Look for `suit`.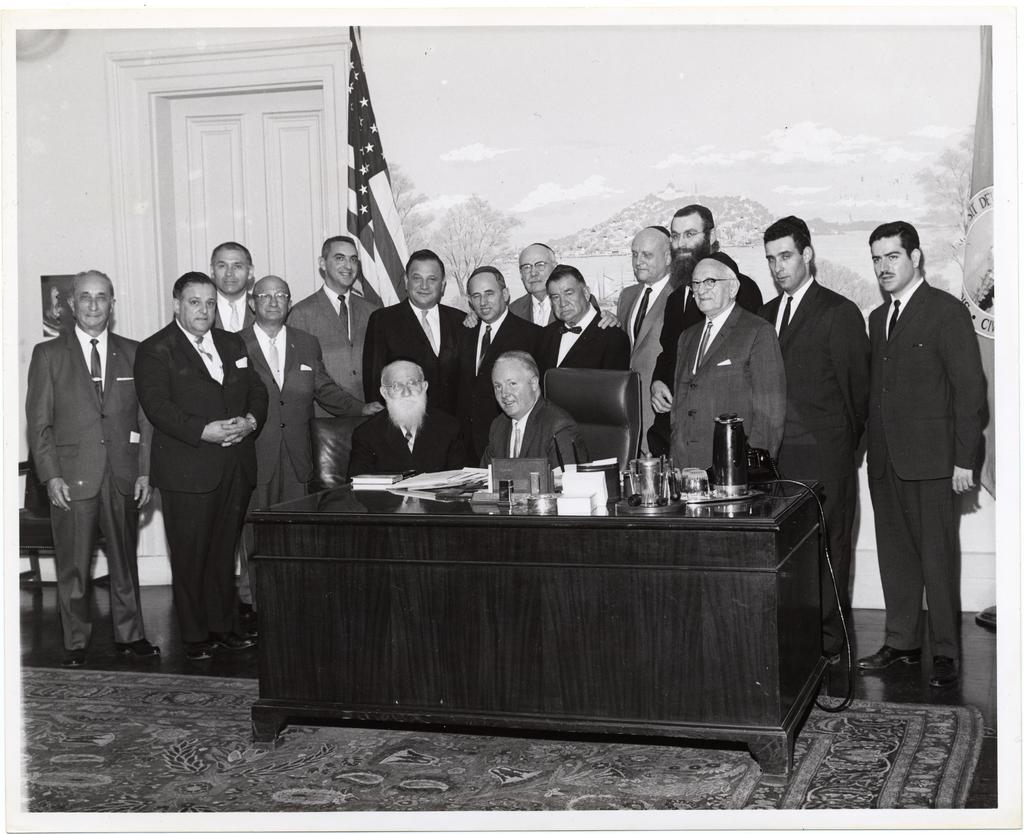
Found: (211,290,259,336).
